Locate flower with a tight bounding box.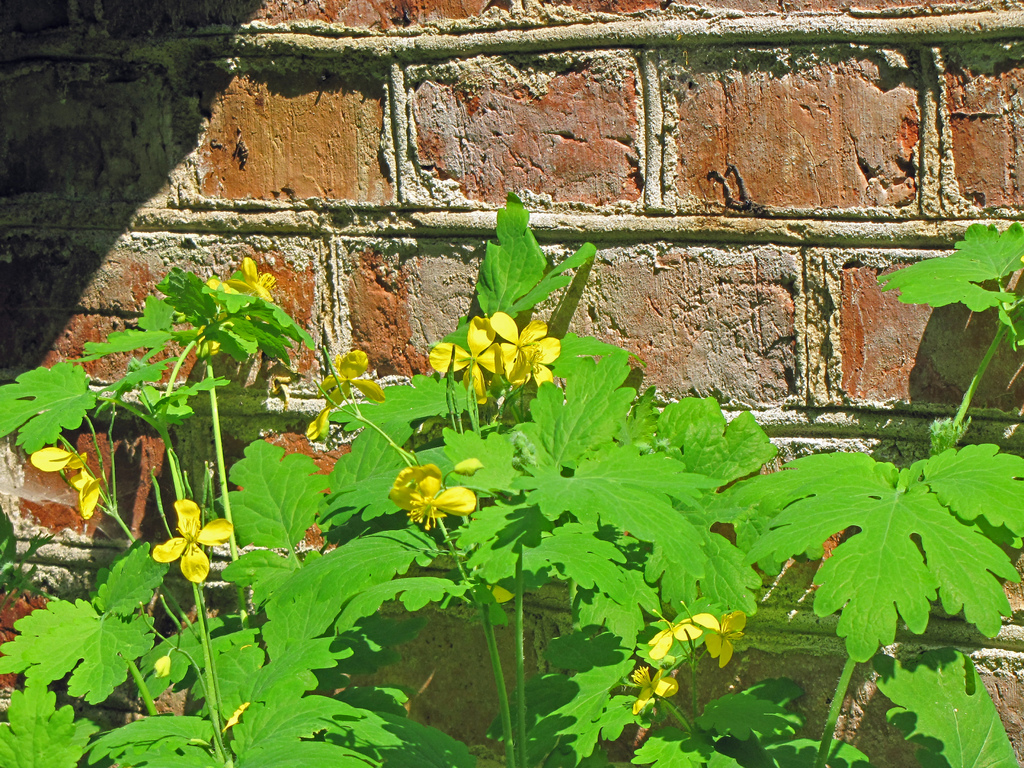
BBox(134, 509, 216, 601).
